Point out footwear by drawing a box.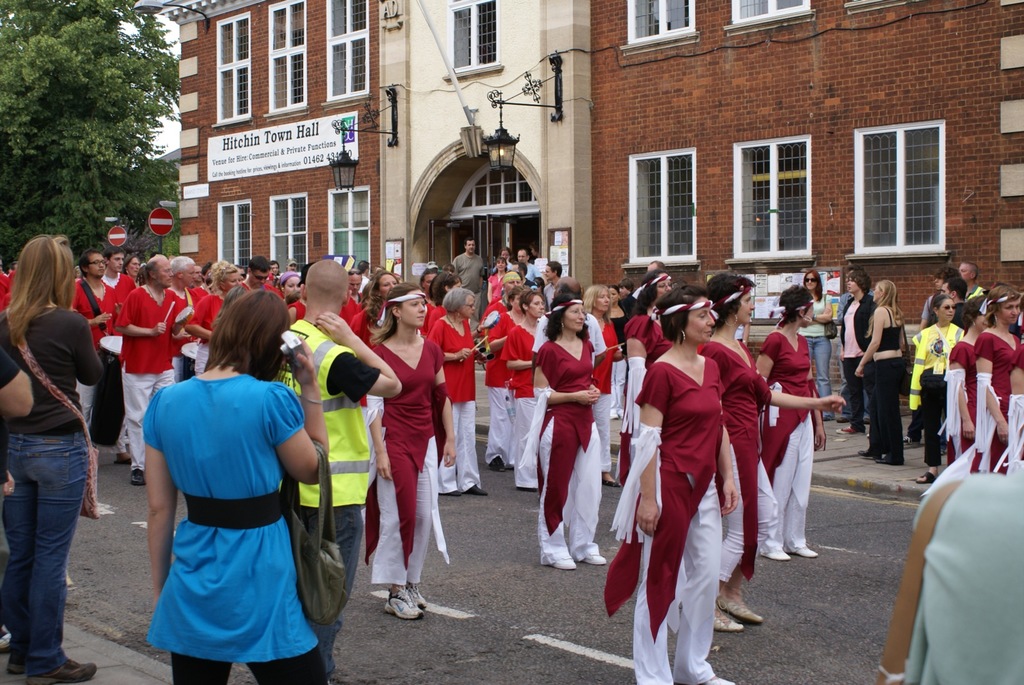
{"x1": 918, "y1": 472, "x2": 934, "y2": 484}.
